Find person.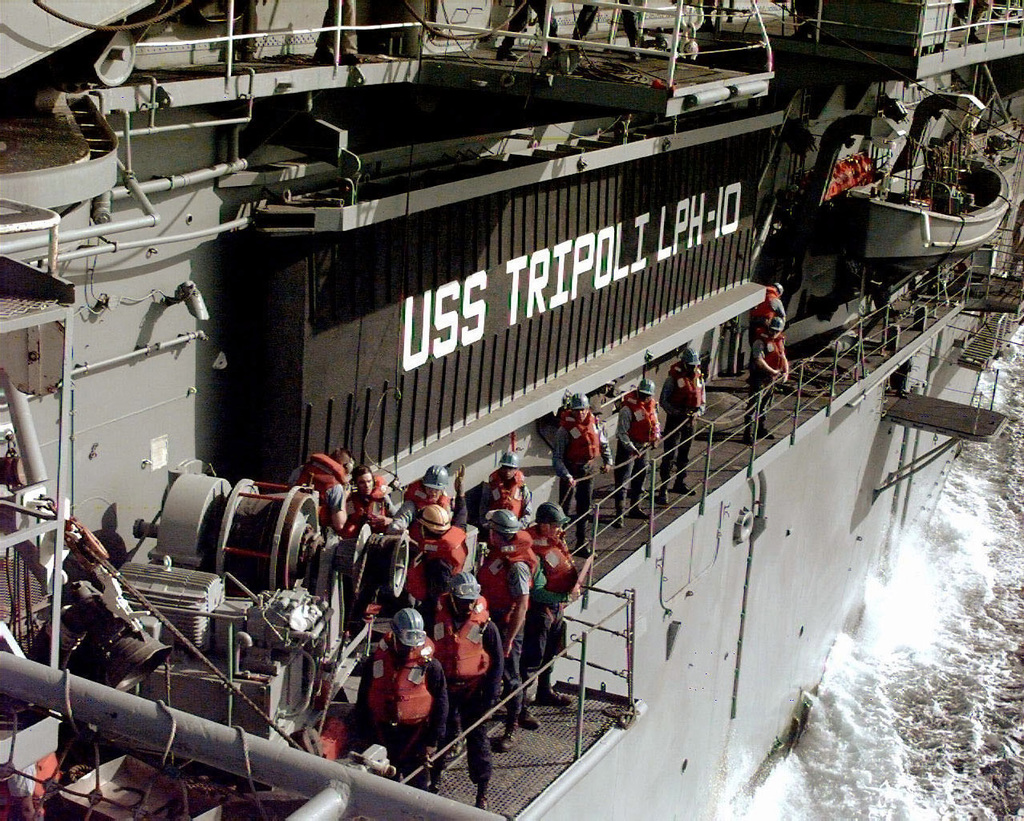
Rect(548, 394, 614, 556).
